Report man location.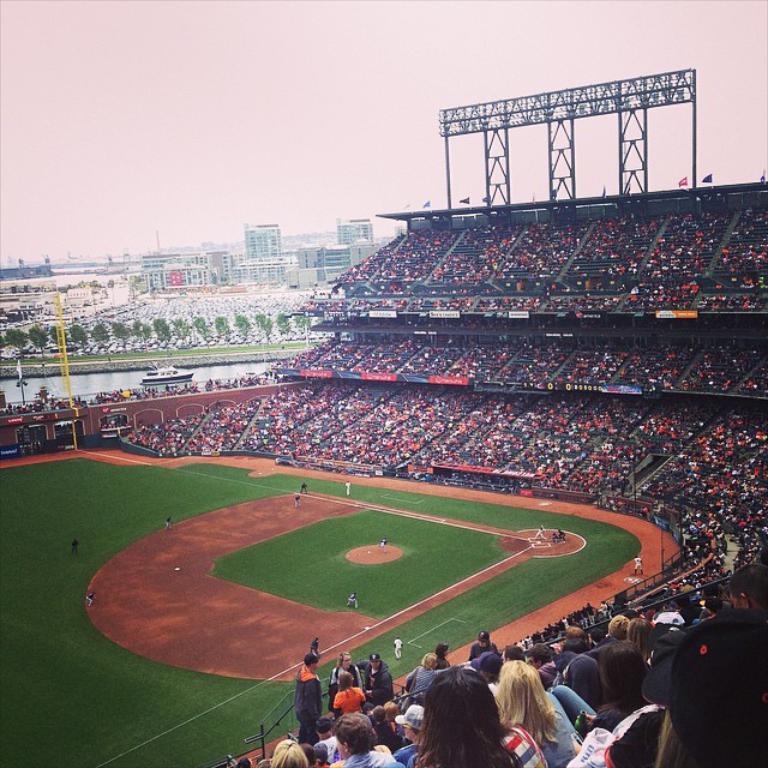
Report: locate(640, 611, 767, 767).
